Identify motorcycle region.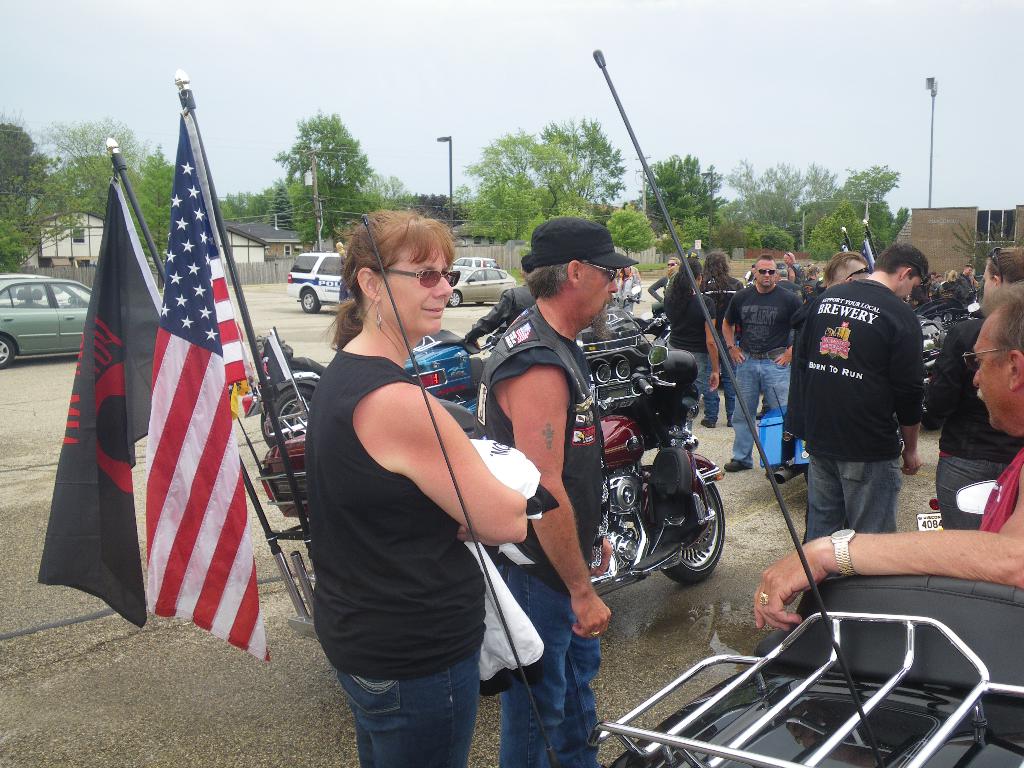
Region: [x1=239, y1=326, x2=502, y2=444].
